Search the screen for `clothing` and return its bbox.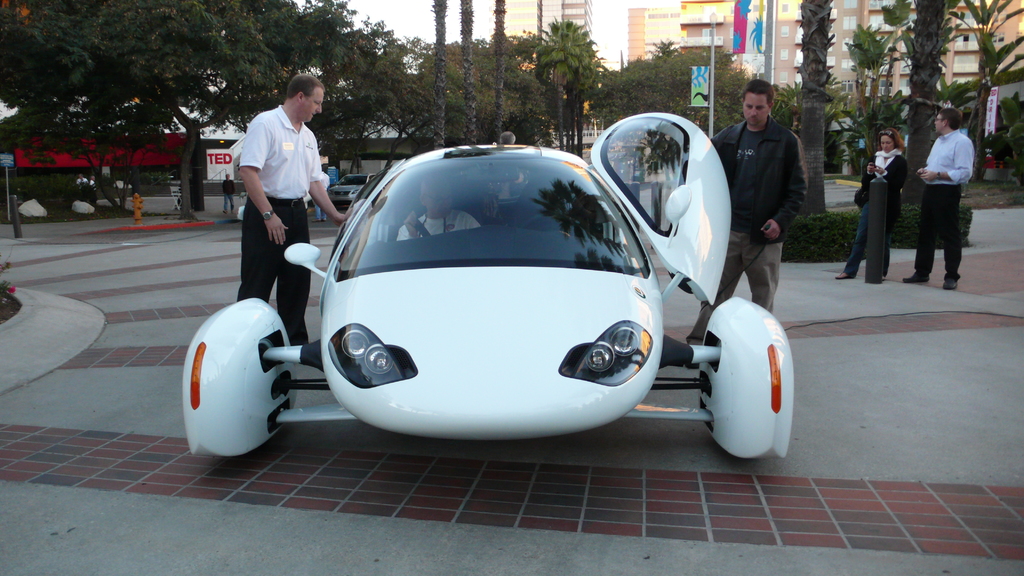
Found: 687/121/803/346.
